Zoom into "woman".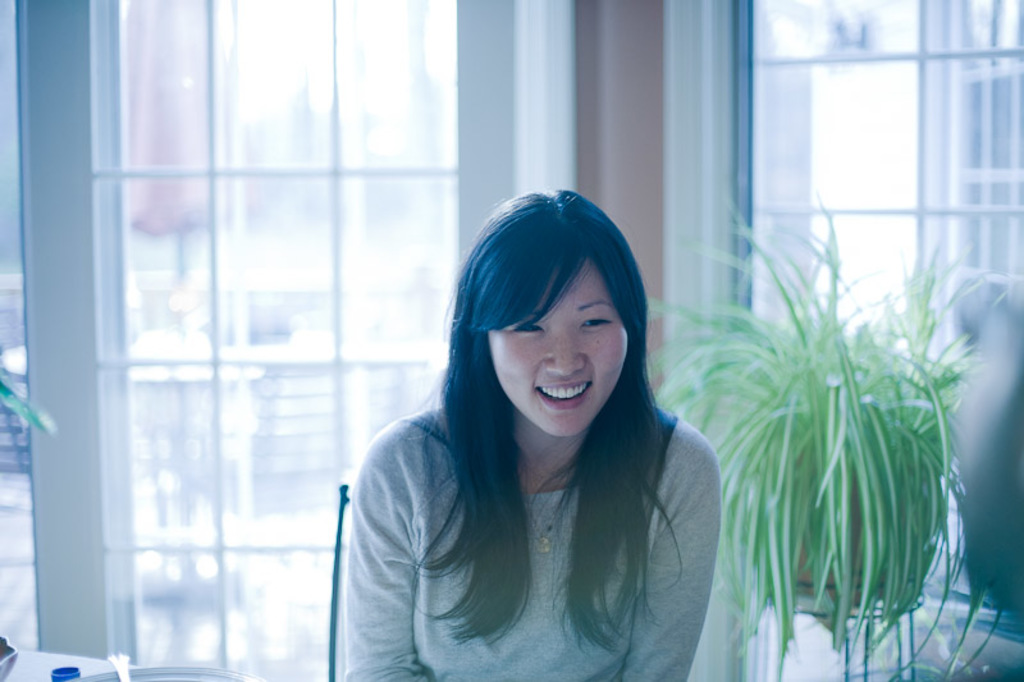
Zoom target: pyautogui.locateOnScreen(324, 165, 739, 681).
